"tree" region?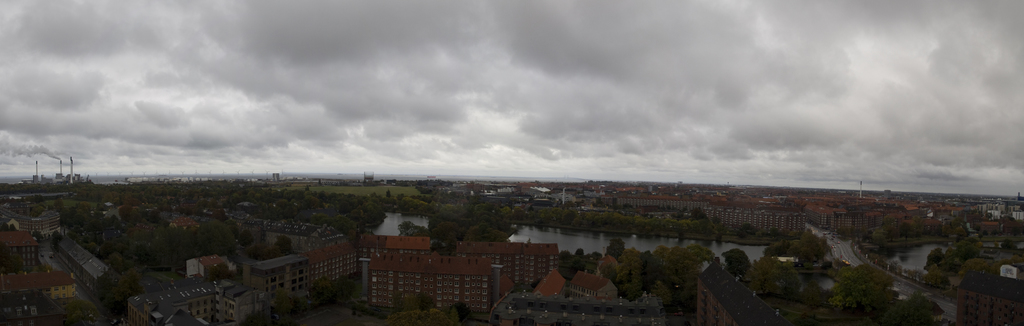
x1=723 y1=246 x2=748 y2=277
